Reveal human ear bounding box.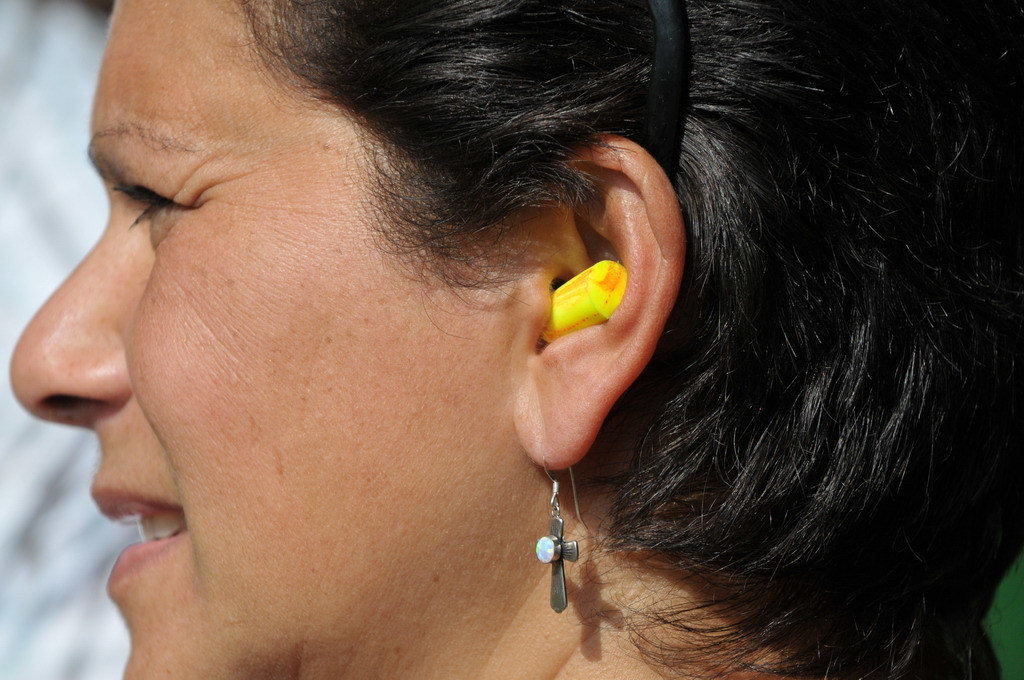
Revealed: [x1=512, y1=135, x2=682, y2=469].
